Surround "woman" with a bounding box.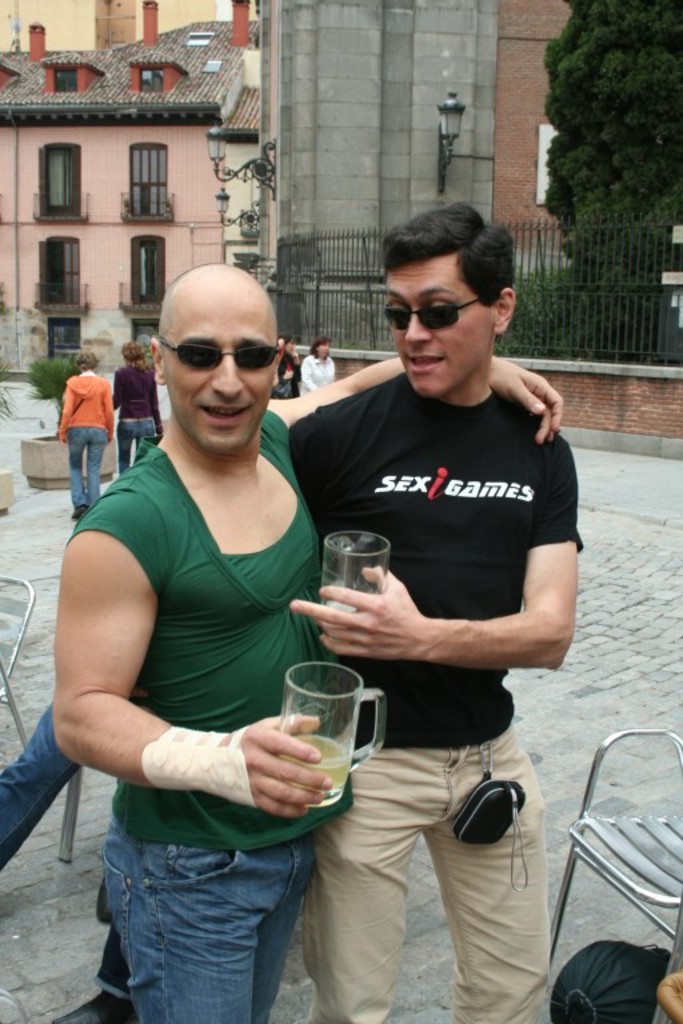
crop(55, 355, 124, 540).
